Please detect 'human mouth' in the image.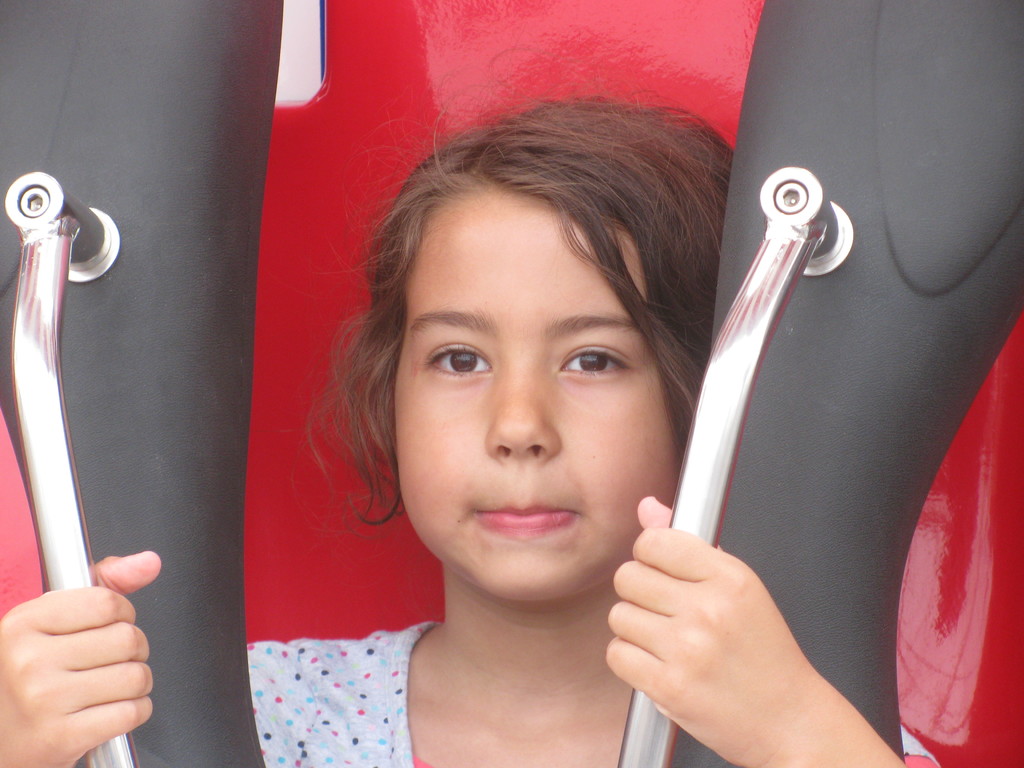
472:506:579:532.
